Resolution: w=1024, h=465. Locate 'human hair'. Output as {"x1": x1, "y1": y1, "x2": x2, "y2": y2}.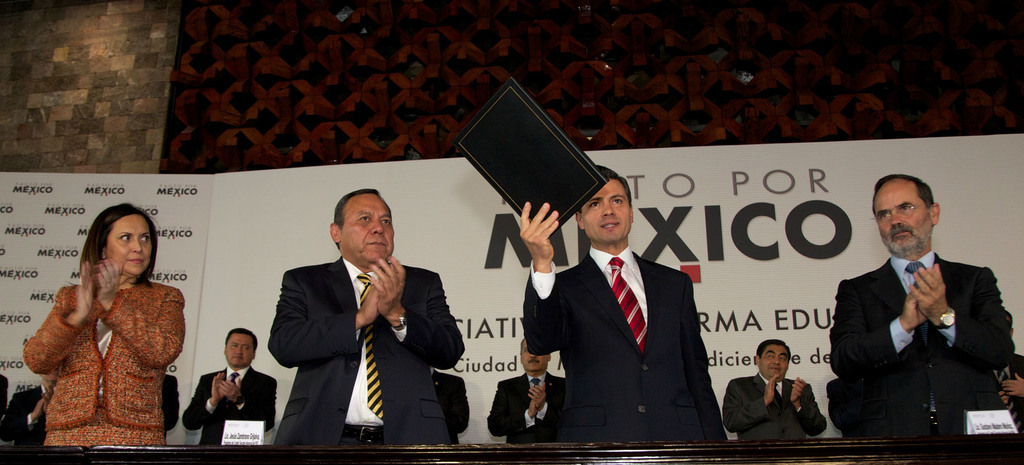
{"x1": 332, "y1": 188, "x2": 392, "y2": 248}.
